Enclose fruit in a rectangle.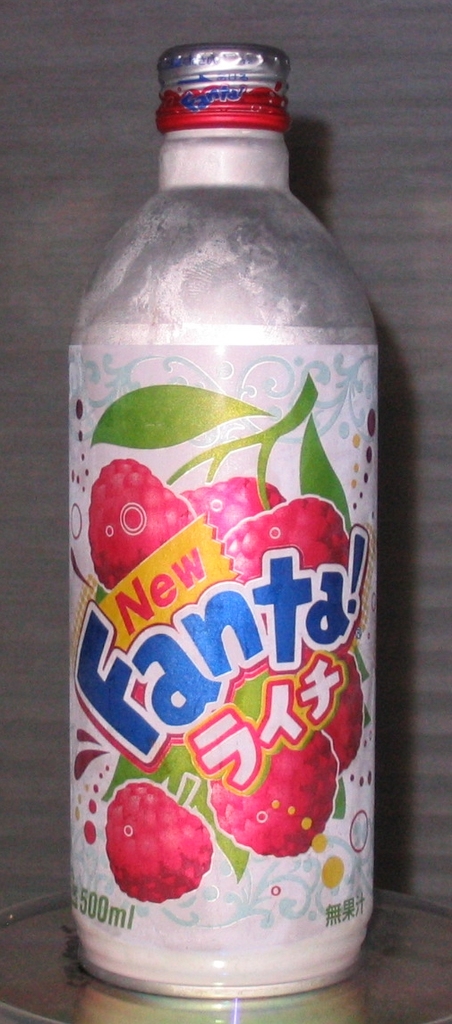
l=88, t=787, r=228, b=918.
